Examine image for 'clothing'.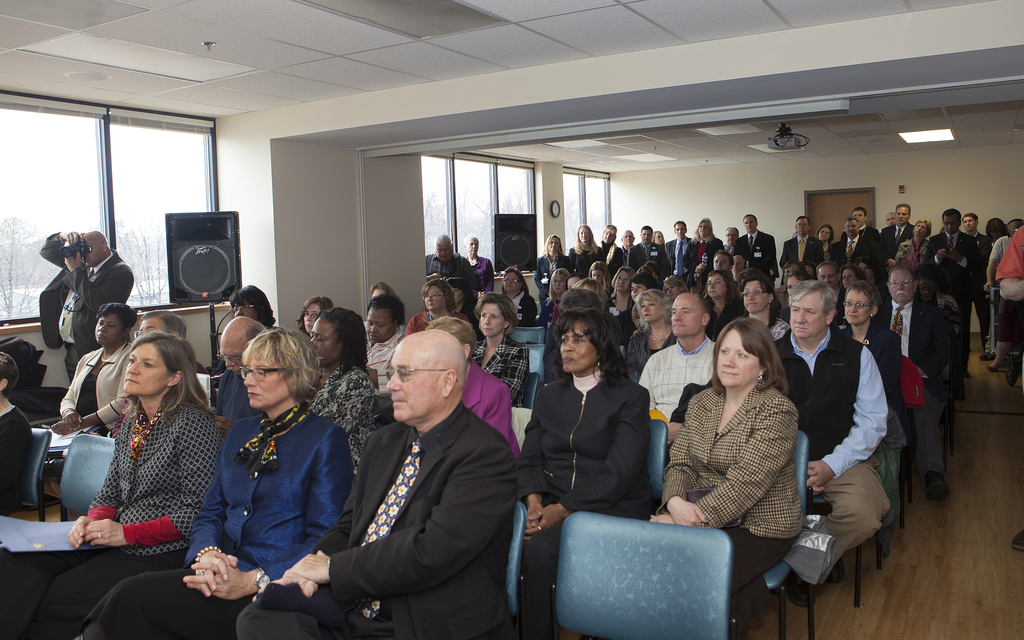
Examination result: [788, 236, 829, 264].
